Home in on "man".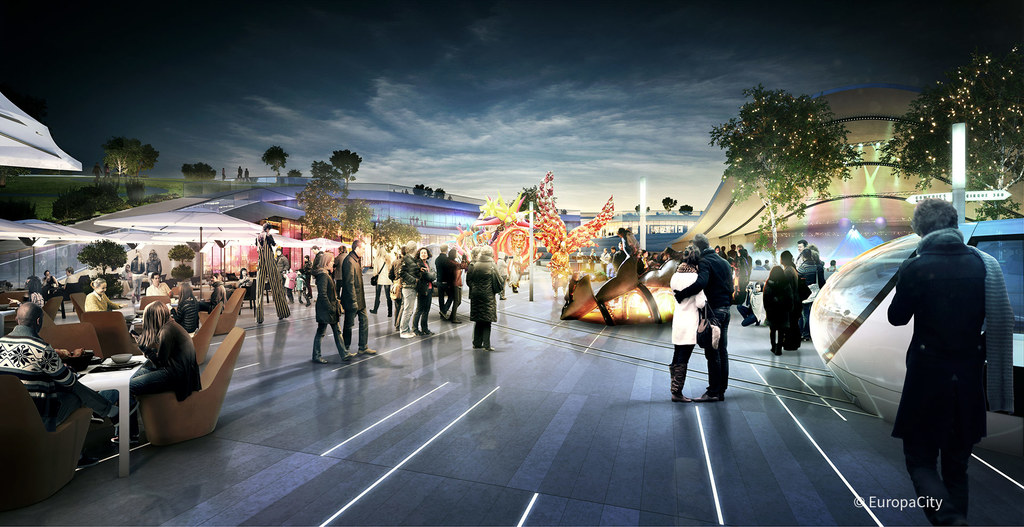
Homed in at {"left": 431, "top": 242, "right": 454, "bottom": 322}.
